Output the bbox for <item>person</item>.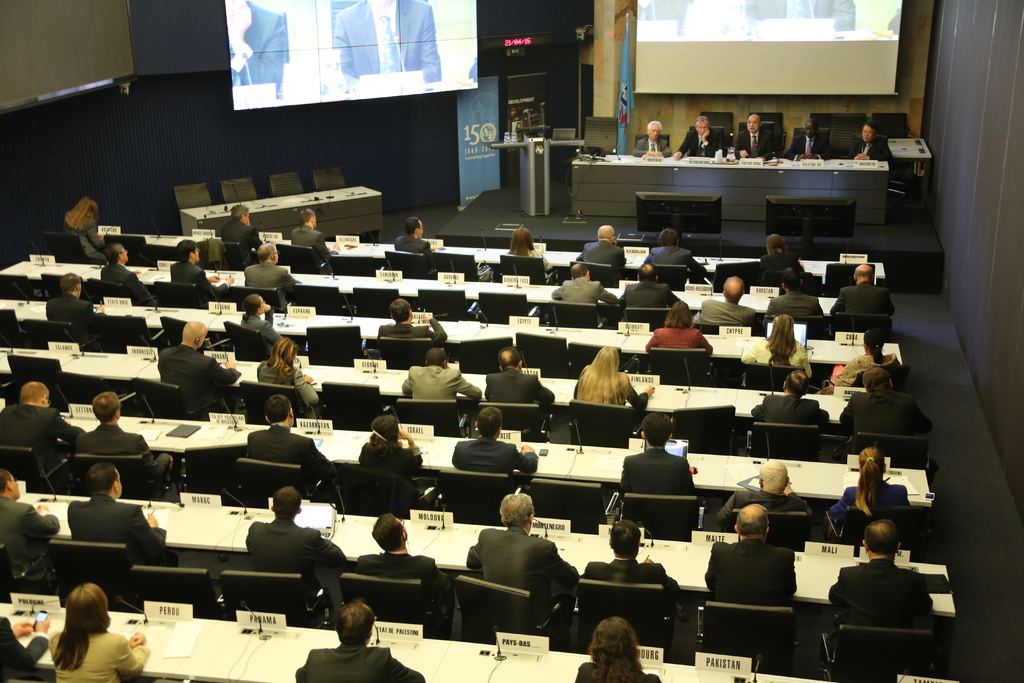
(x1=97, y1=240, x2=161, y2=303).
